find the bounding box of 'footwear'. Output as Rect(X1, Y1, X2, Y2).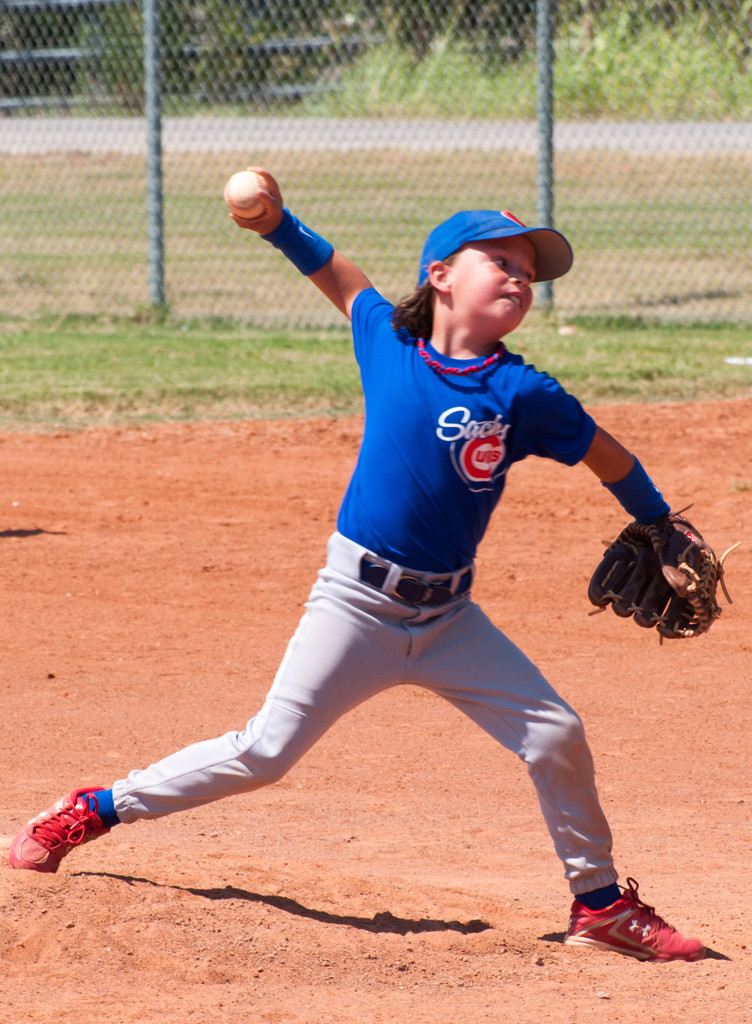
Rect(576, 885, 705, 966).
